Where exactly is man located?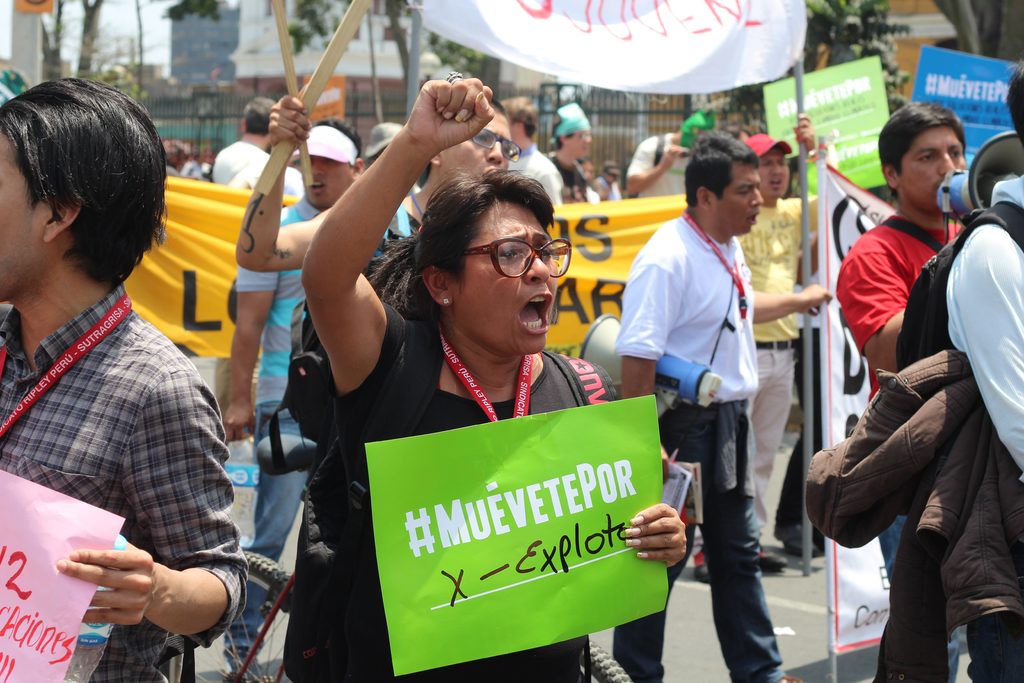
Its bounding box is [left=502, top=88, right=563, bottom=204].
